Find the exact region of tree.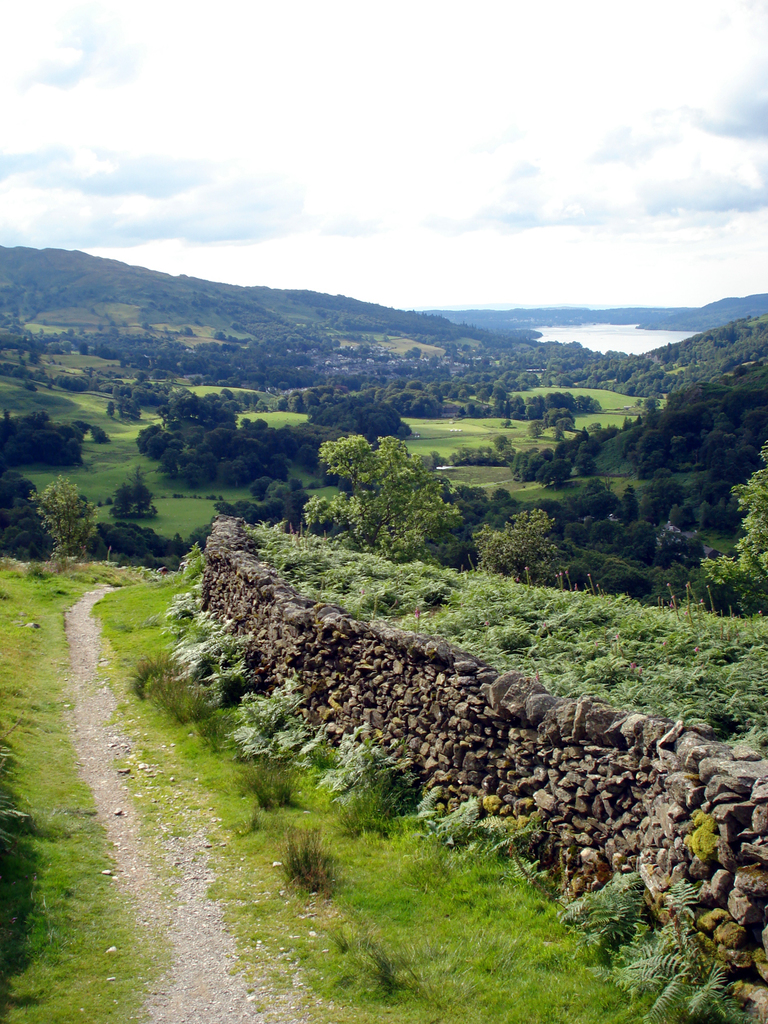
Exact region: bbox(271, 416, 479, 541).
